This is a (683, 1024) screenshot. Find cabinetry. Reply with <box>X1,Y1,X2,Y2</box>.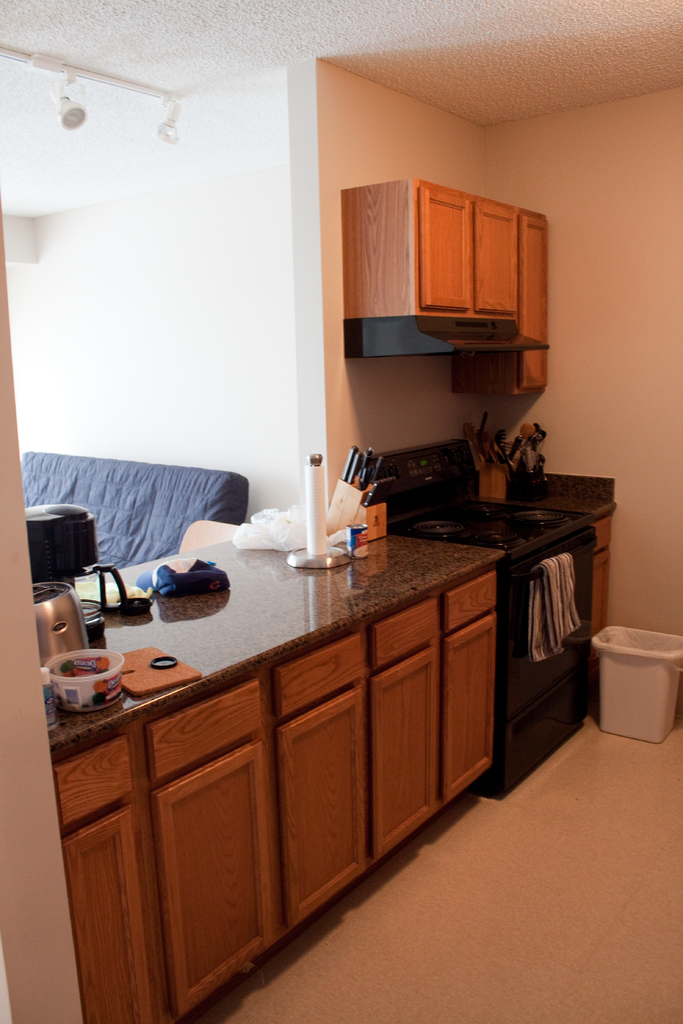
<box>336,162,576,367</box>.
